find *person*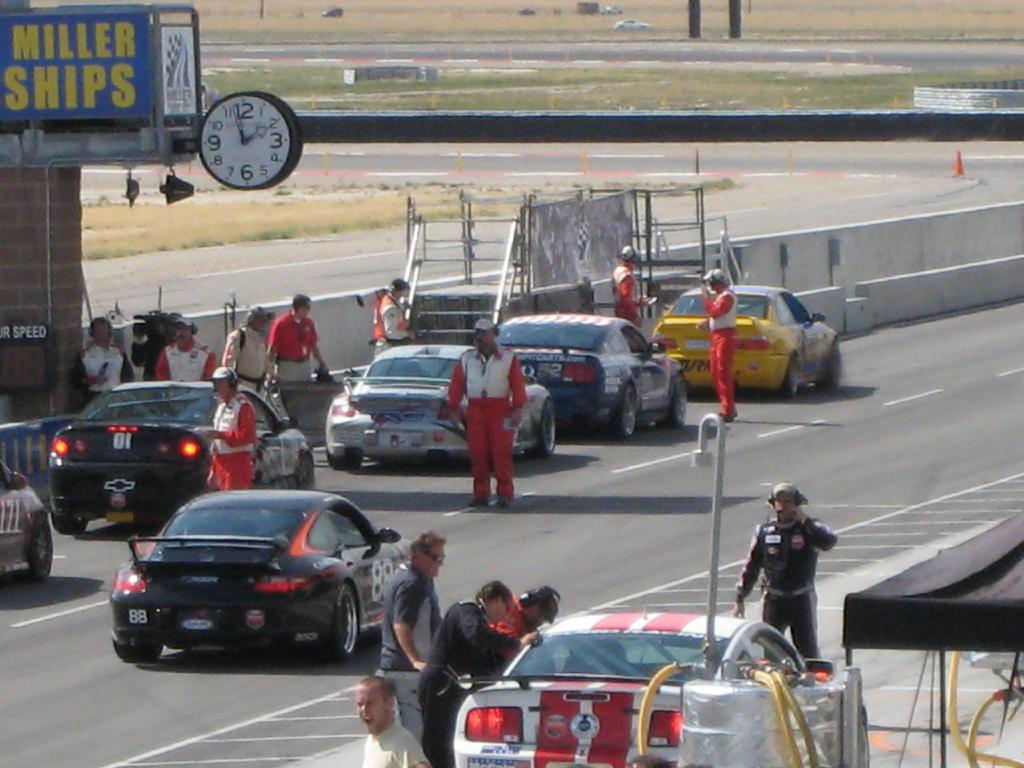
{"x1": 486, "y1": 582, "x2": 562, "y2": 639}
